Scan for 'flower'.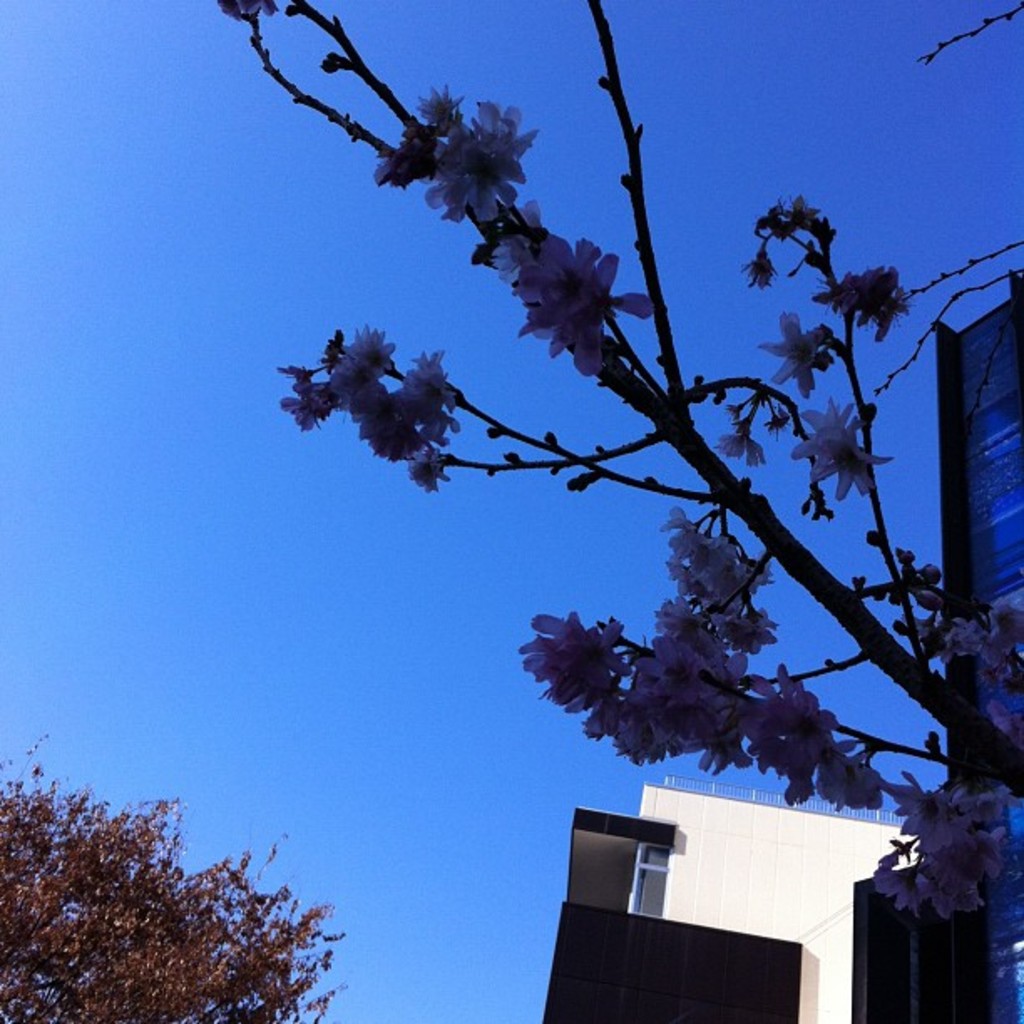
Scan result: left=719, top=430, right=773, bottom=472.
